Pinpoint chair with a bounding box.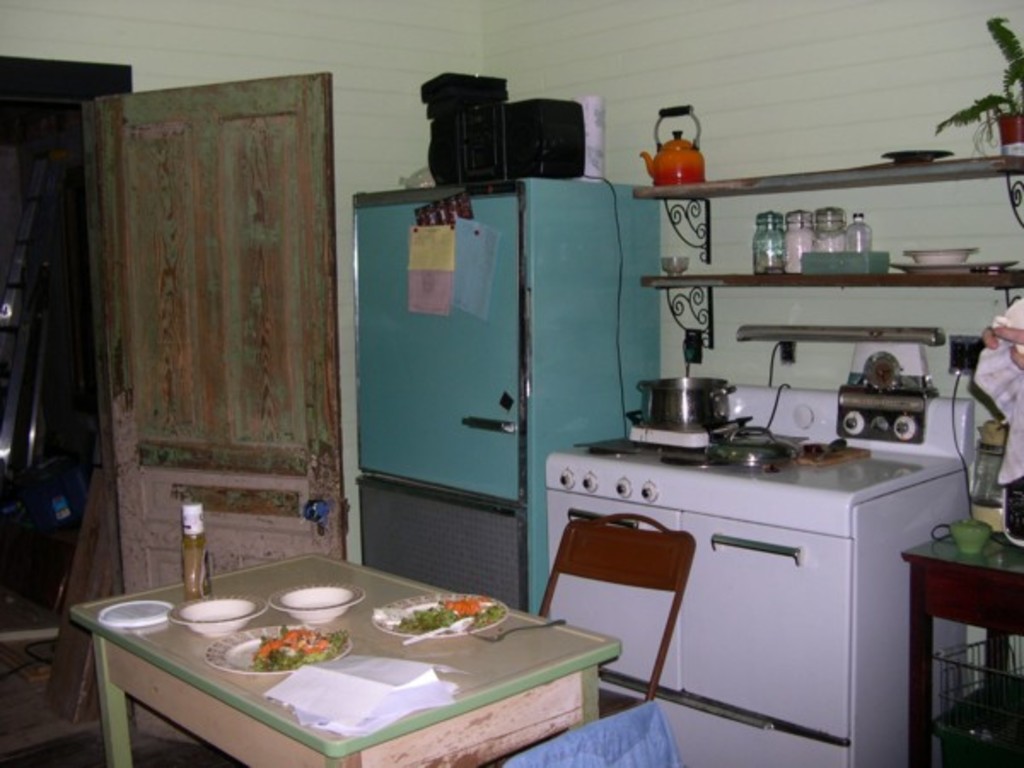
box(521, 531, 684, 722).
